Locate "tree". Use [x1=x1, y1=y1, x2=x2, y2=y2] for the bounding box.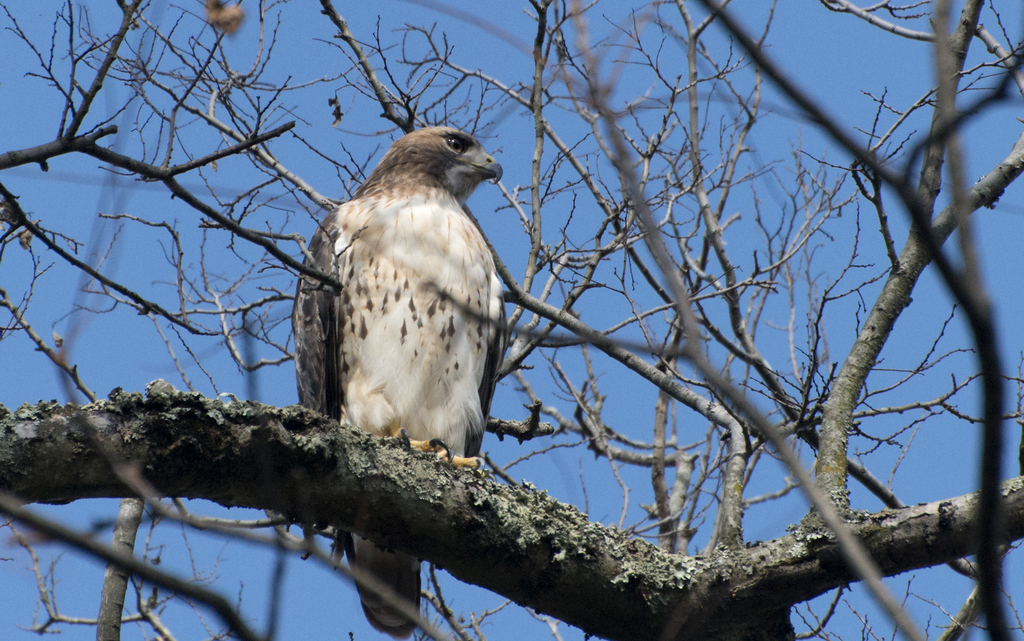
[x1=39, y1=10, x2=1023, y2=640].
